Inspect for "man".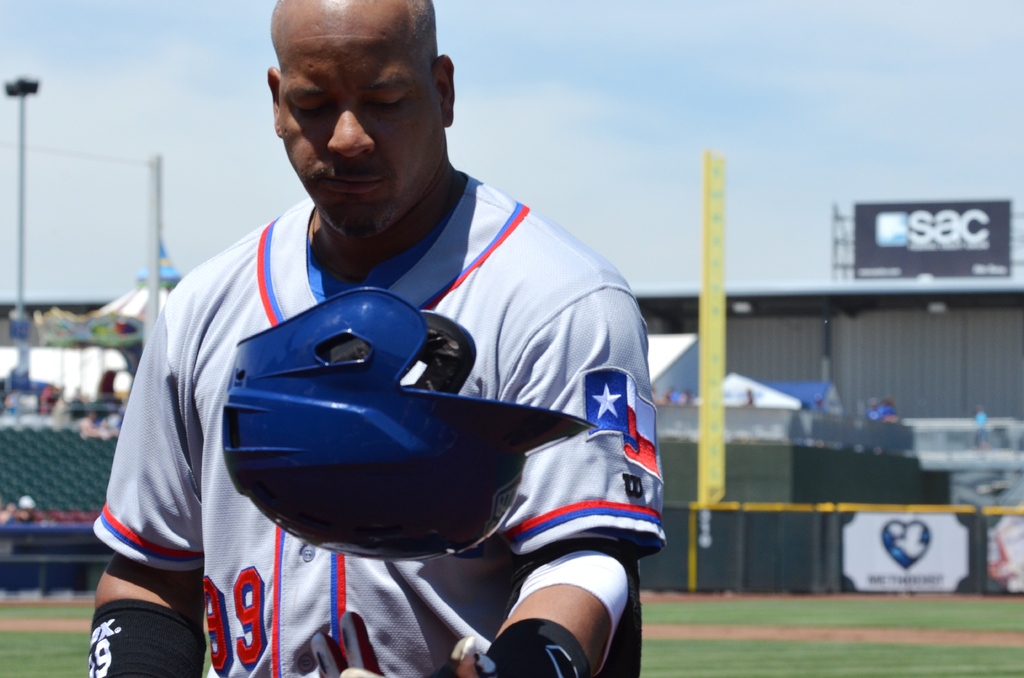
Inspection: bbox(152, 31, 717, 674).
